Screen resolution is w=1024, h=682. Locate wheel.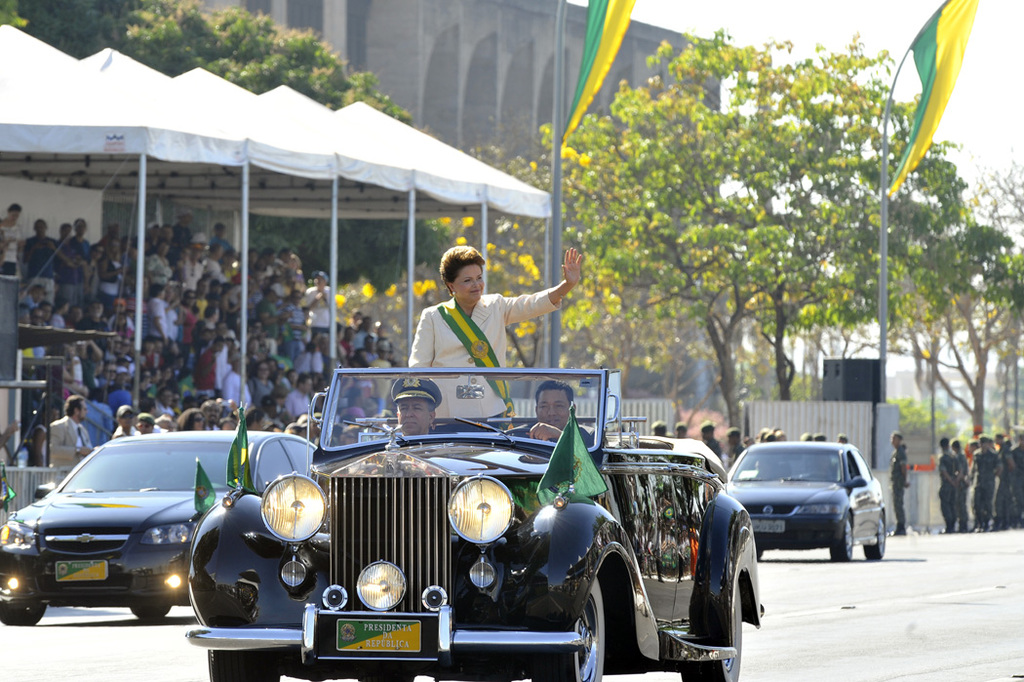
detection(534, 577, 605, 681).
